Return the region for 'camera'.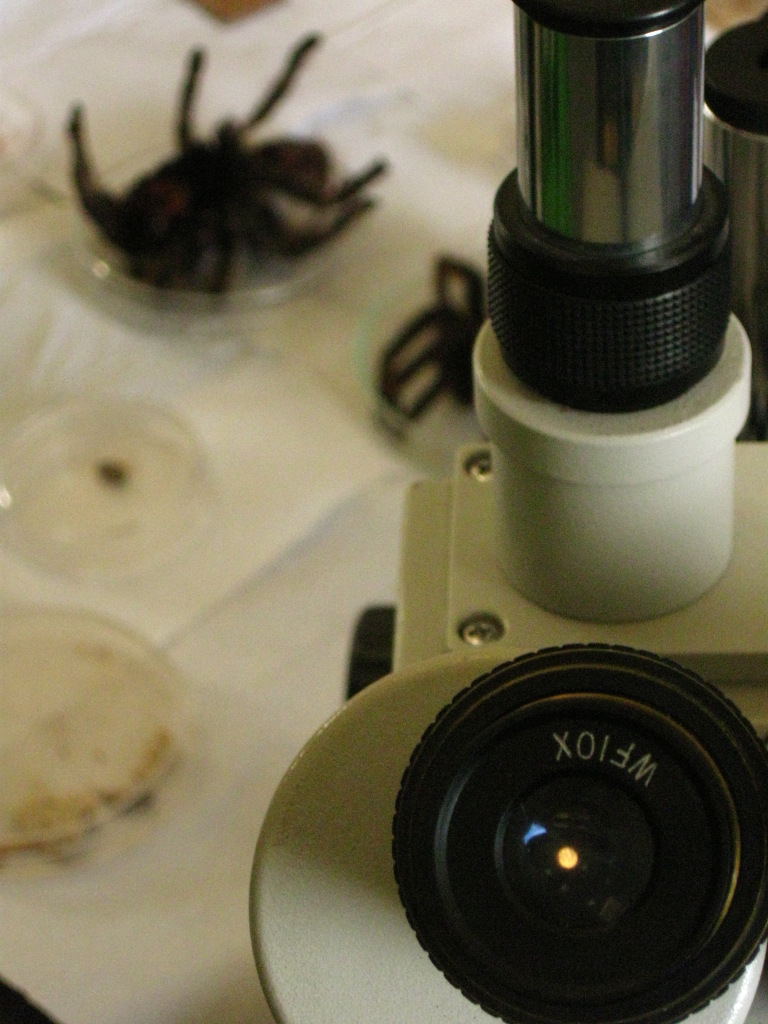
detection(383, 636, 767, 1021).
